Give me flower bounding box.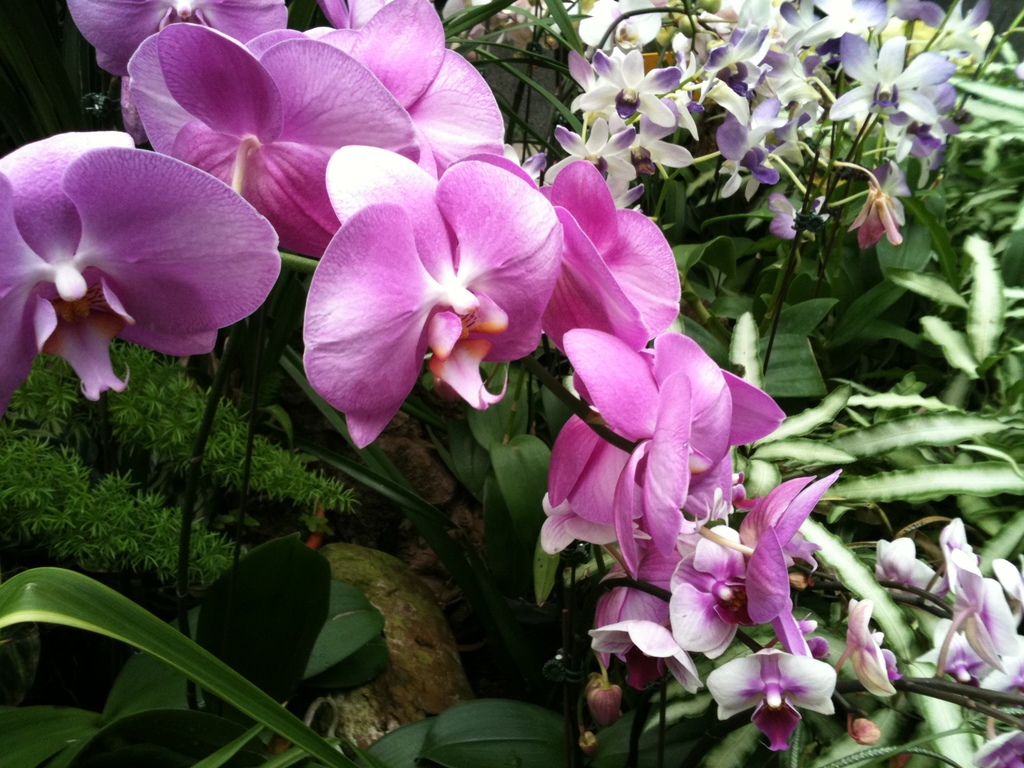
(935,520,989,597).
